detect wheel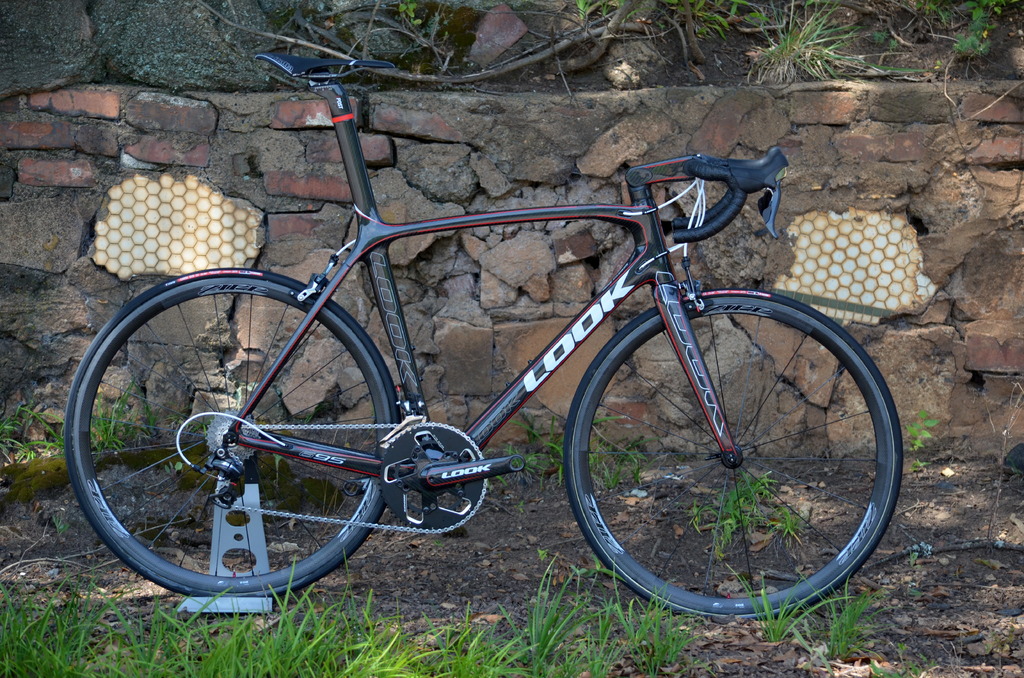
<bbox>559, 289, 903, 622</bbox>
